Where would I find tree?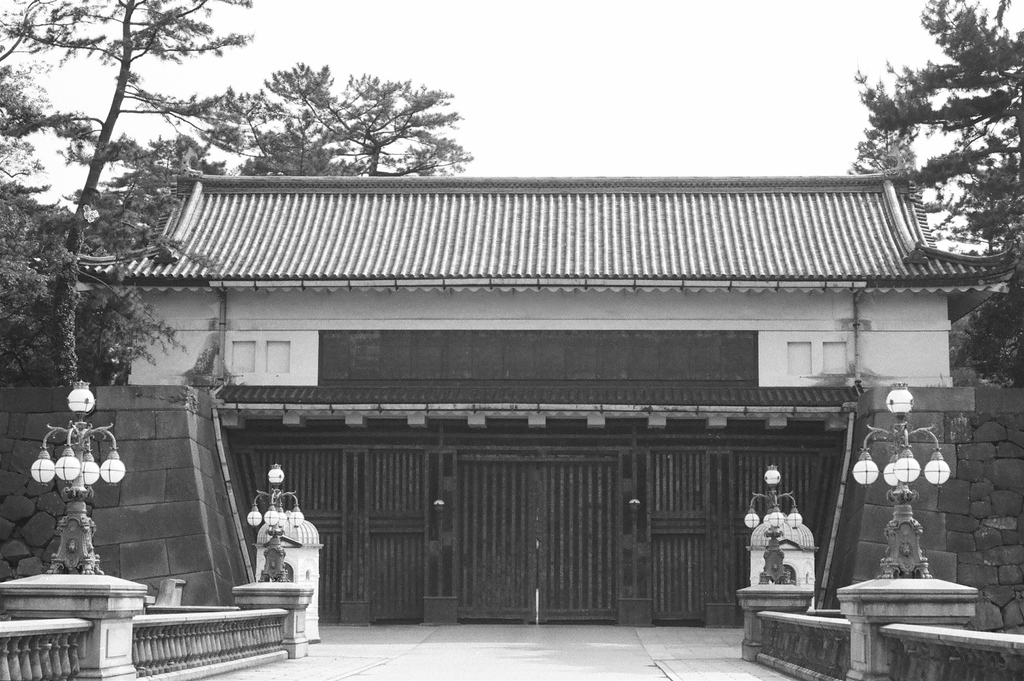
At box(843, 0, 1023, 397).
